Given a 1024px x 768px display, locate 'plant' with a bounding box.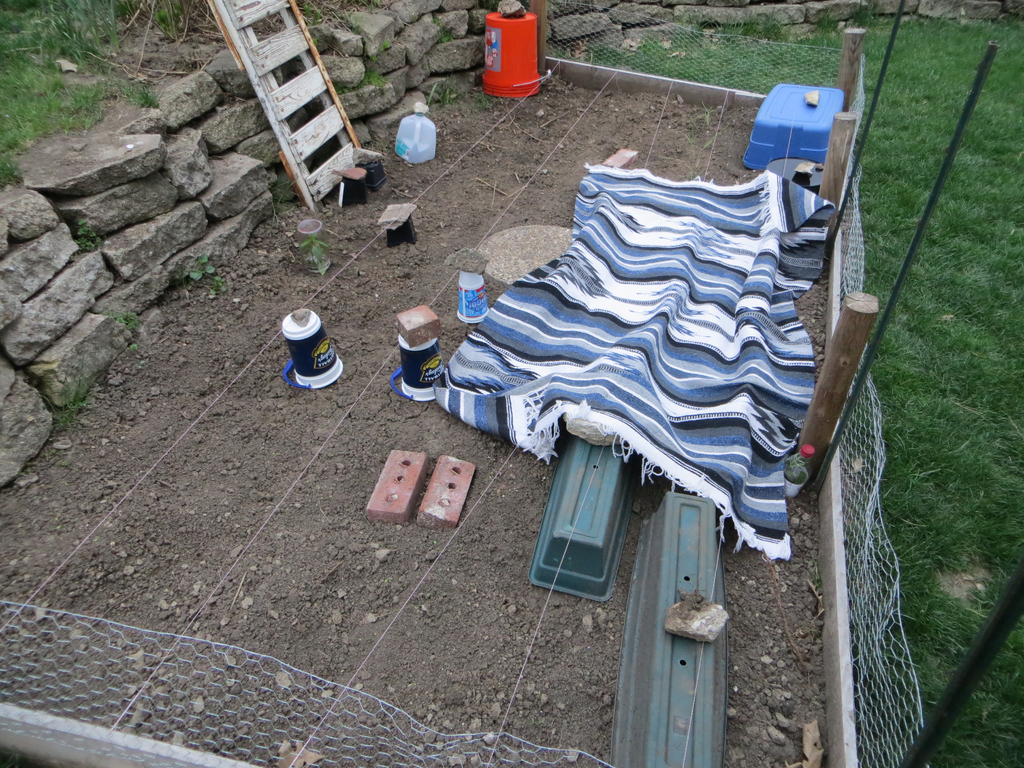
Located: crop(369, 36, 396, 64).
